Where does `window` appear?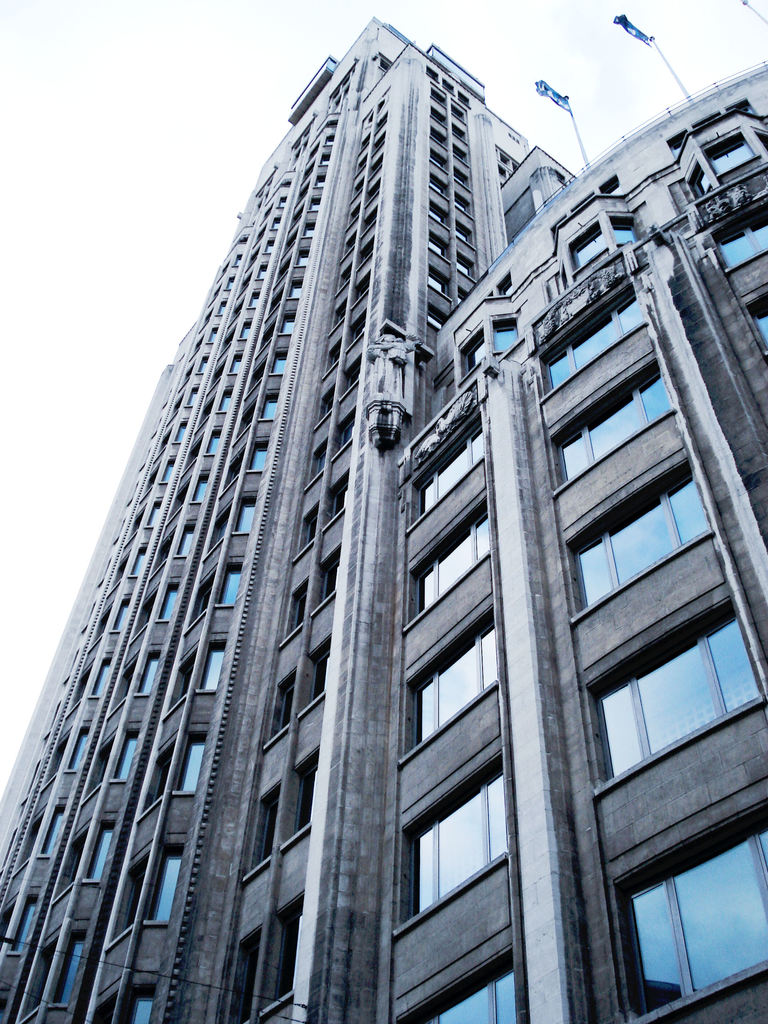
Appears at (x1=147, y1=852, x2=184, y2=922).
